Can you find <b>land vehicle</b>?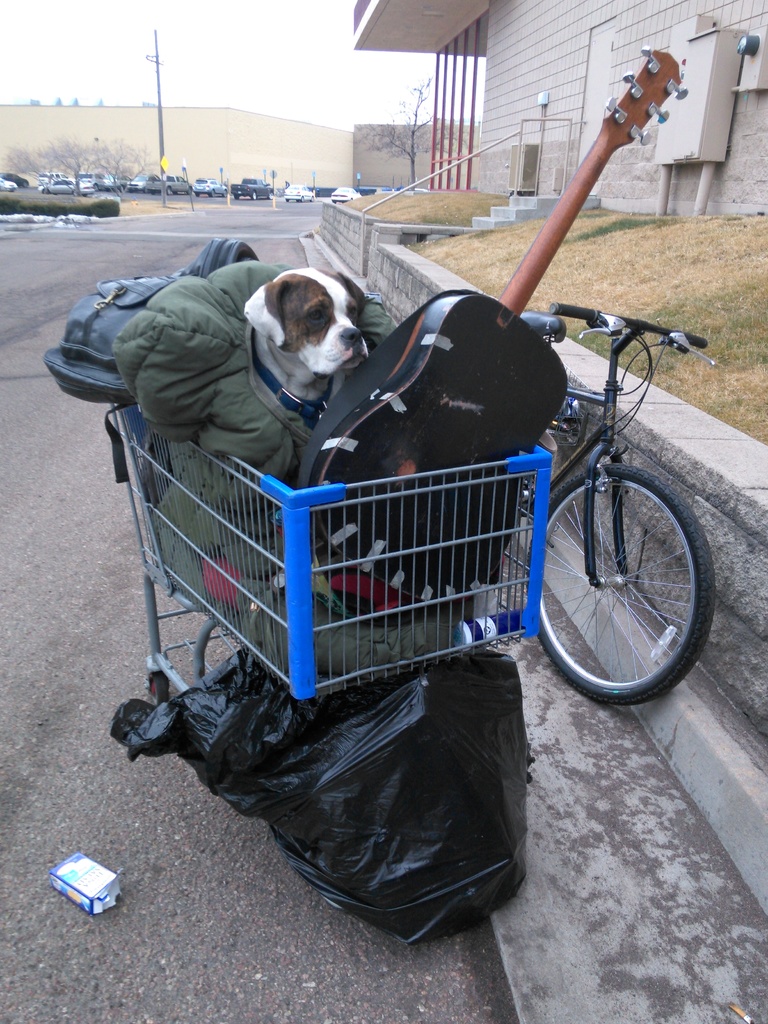
Yes, bounding box: {"x1": 0, "y1": 170, "x2": 30, "y2": 188}.
